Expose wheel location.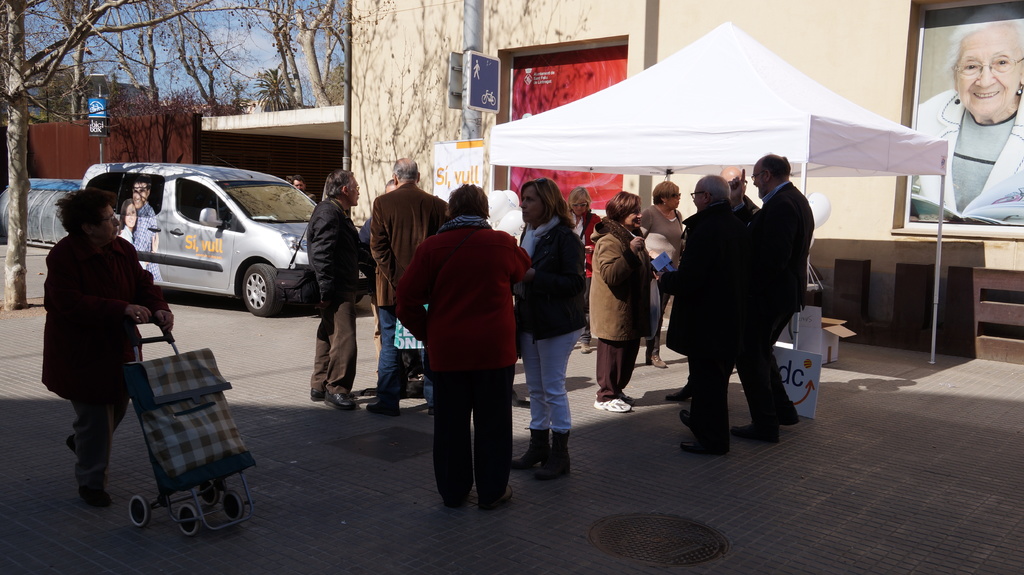
Exposed at BBox(222, 489, 244, 519).
